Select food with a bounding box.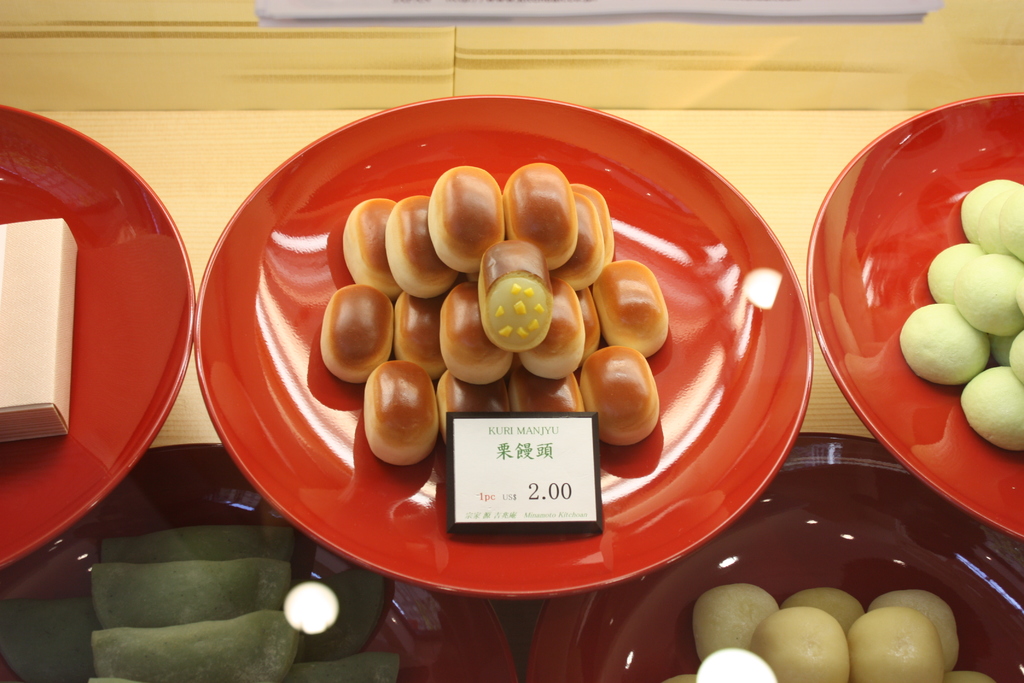
BBox(745, 606, 850, 682).
